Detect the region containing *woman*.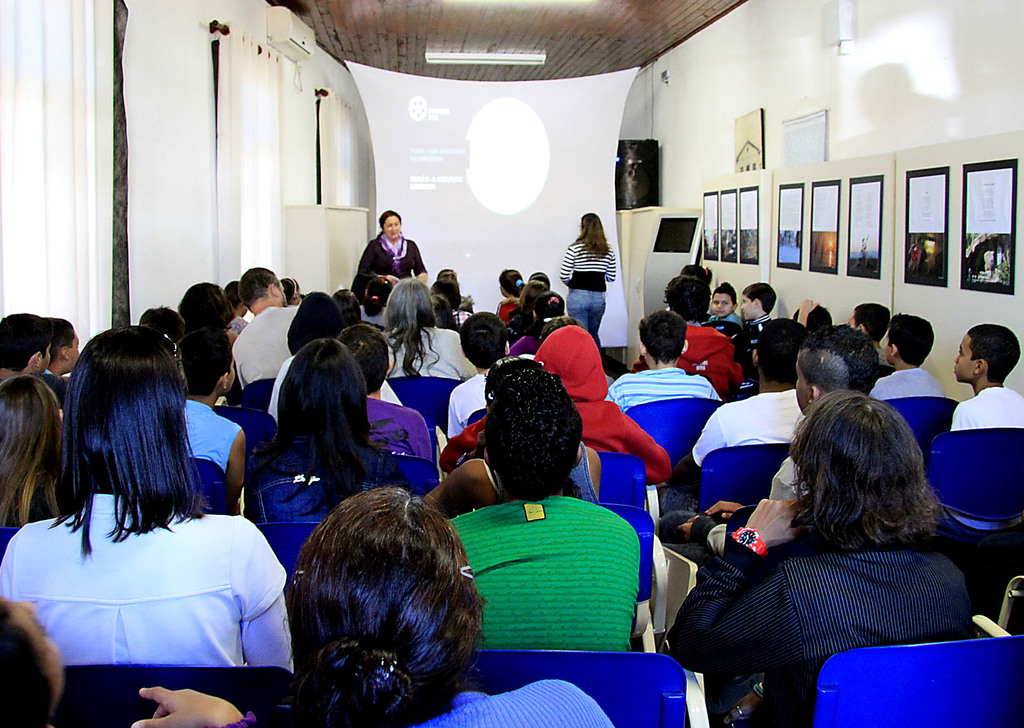
<region>496, 269, 525, 316</region>.
